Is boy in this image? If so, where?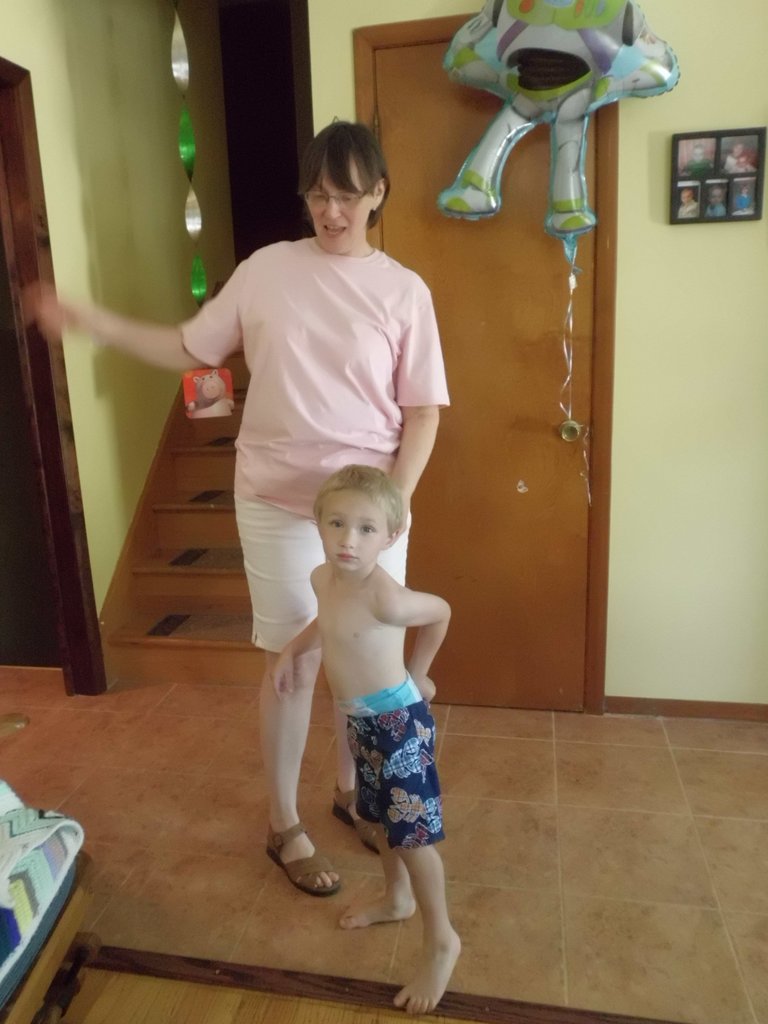
Yes, at 246, 422, 474, 964.
